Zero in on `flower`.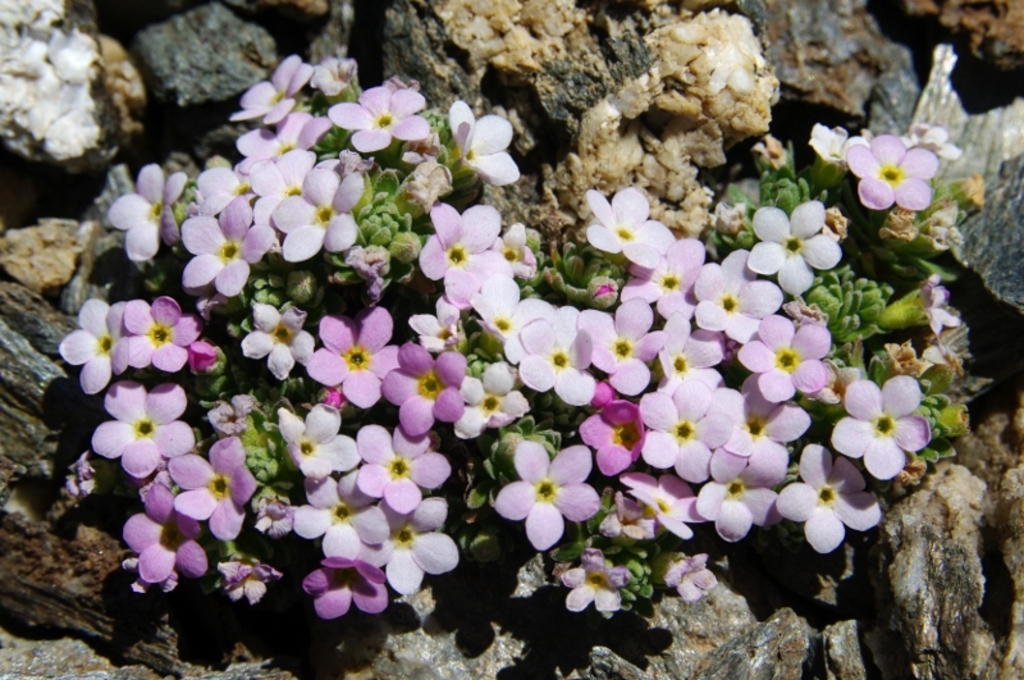
Zeroed in: 243,149,335,198.
